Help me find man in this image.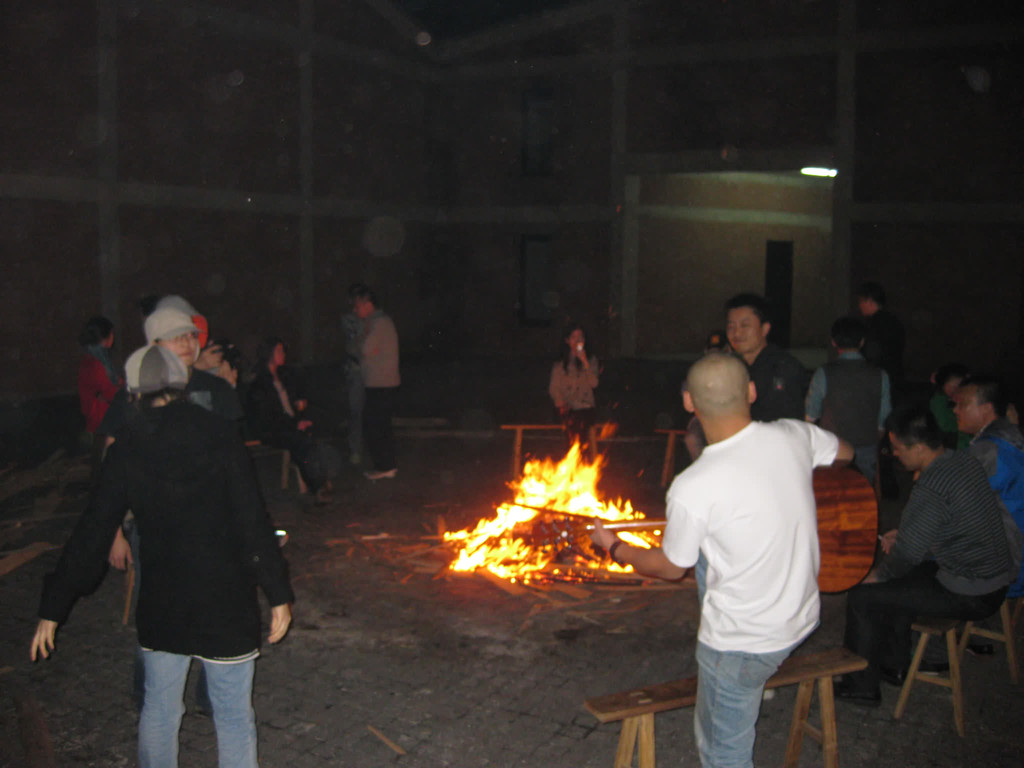
Found it: box(717, 292, 804, 423).
